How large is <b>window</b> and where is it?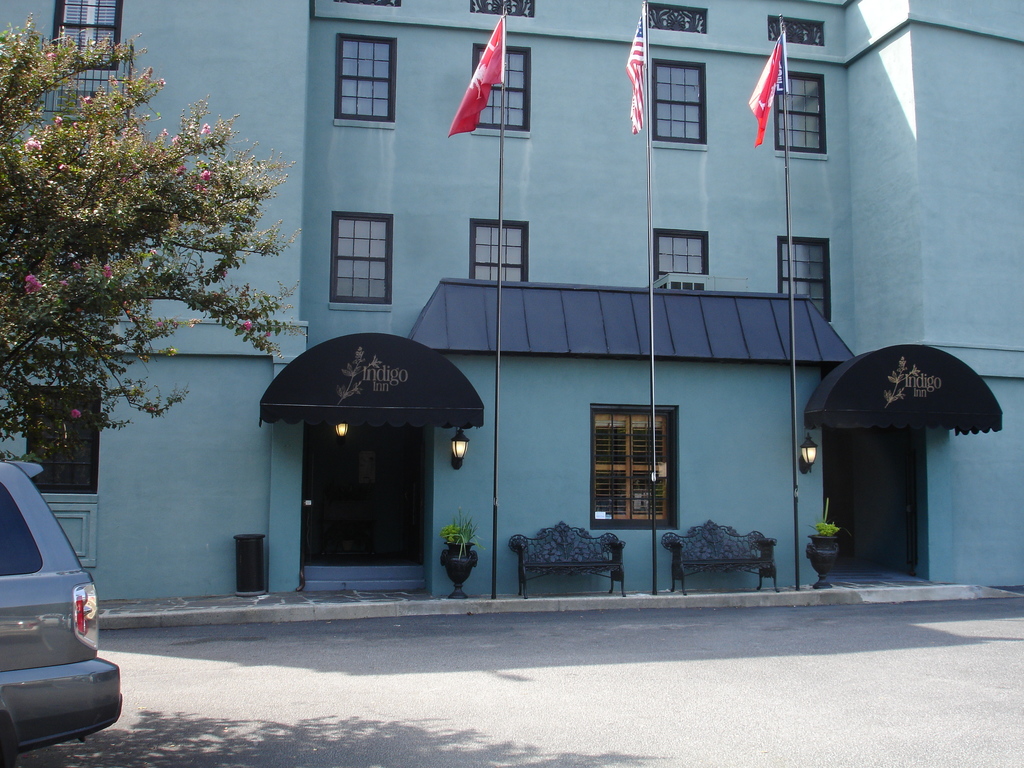
Bounding box: rect(465, 220, 529, 285).
